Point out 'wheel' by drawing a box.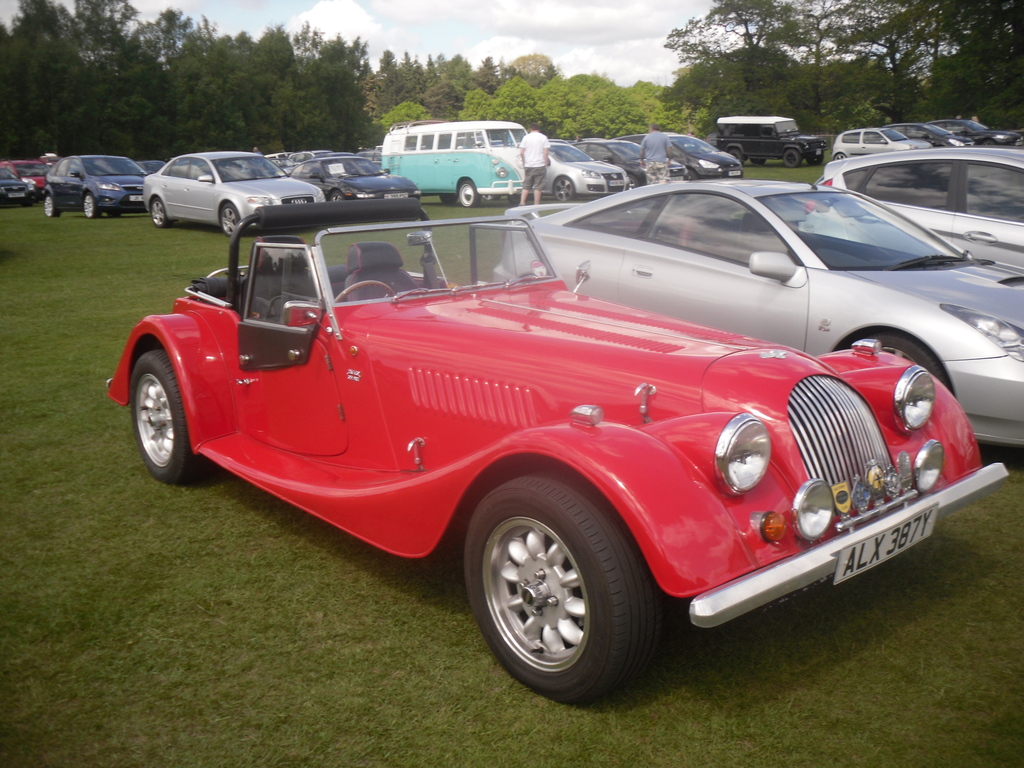
783, 148, 802, 168.
